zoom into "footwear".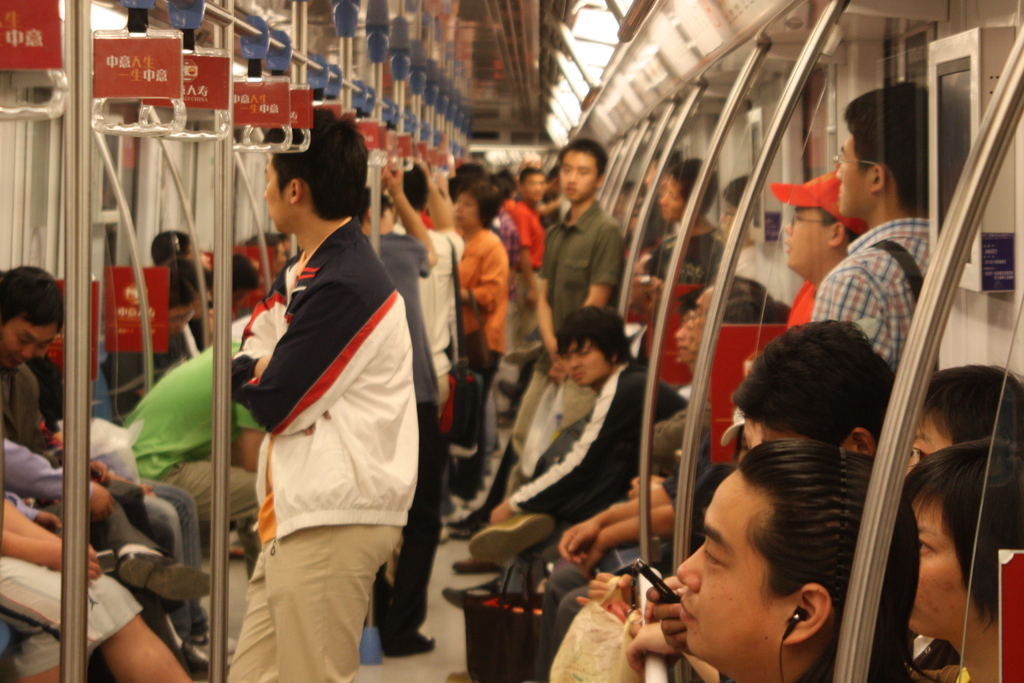
Zoom target: <bbox>195, 625, 233, 658</bbox>.
